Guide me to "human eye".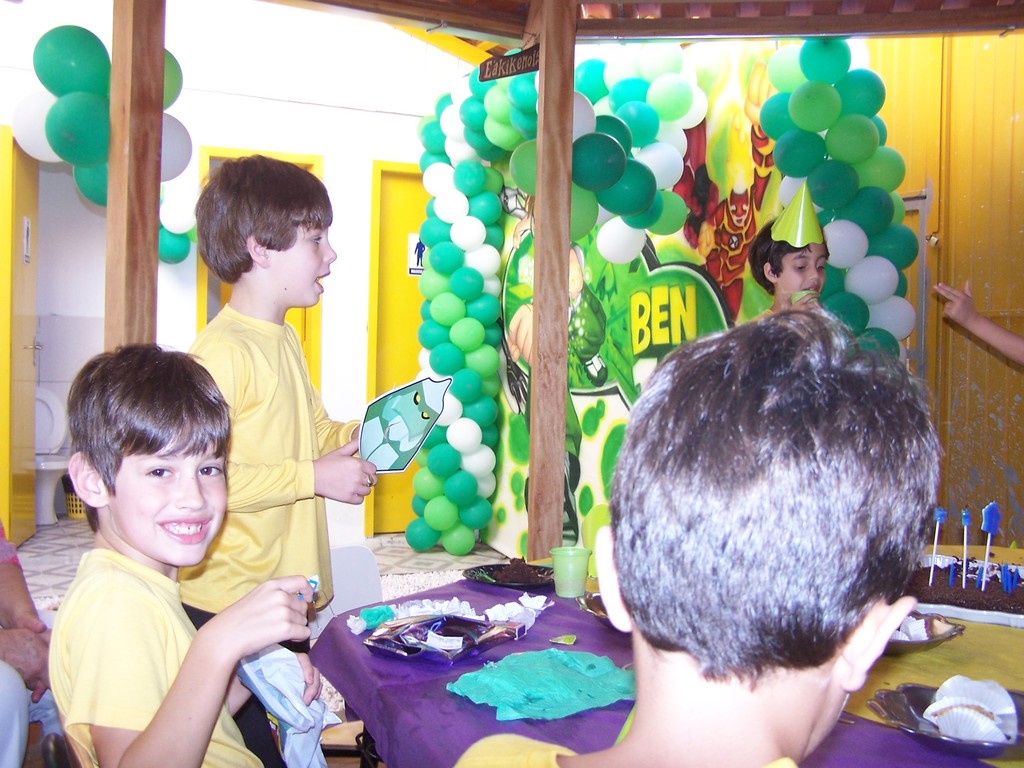
Guidance: detection(144, 463, 175, 479).
